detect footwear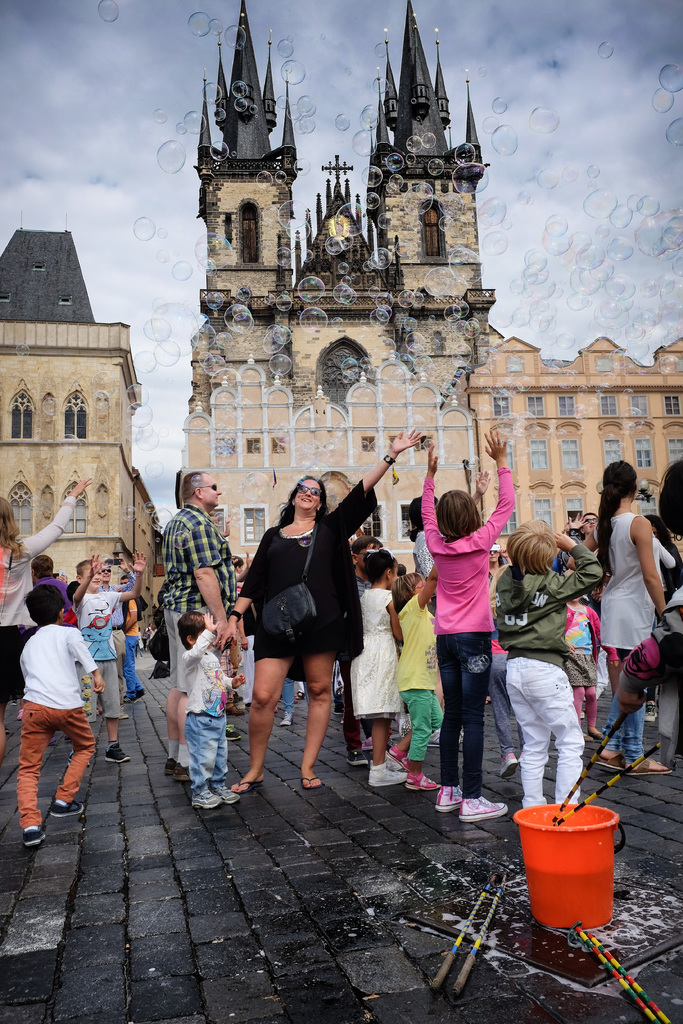
locate(586, 733, 595, 742)
